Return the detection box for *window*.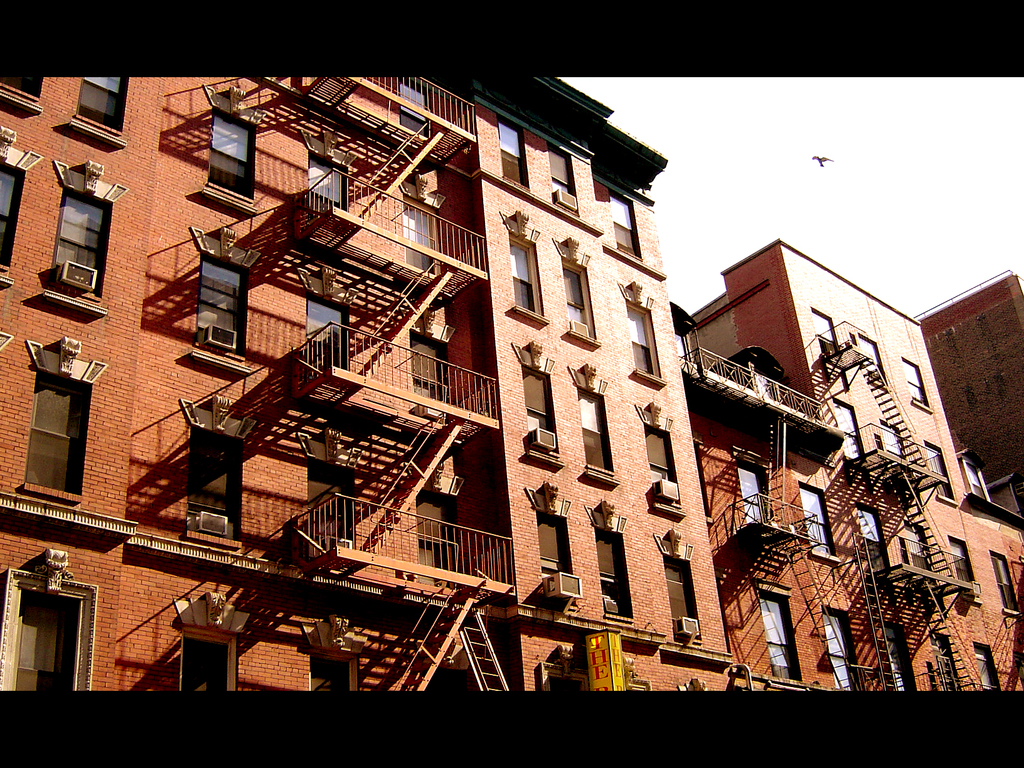
402, 200, 436, 273.
